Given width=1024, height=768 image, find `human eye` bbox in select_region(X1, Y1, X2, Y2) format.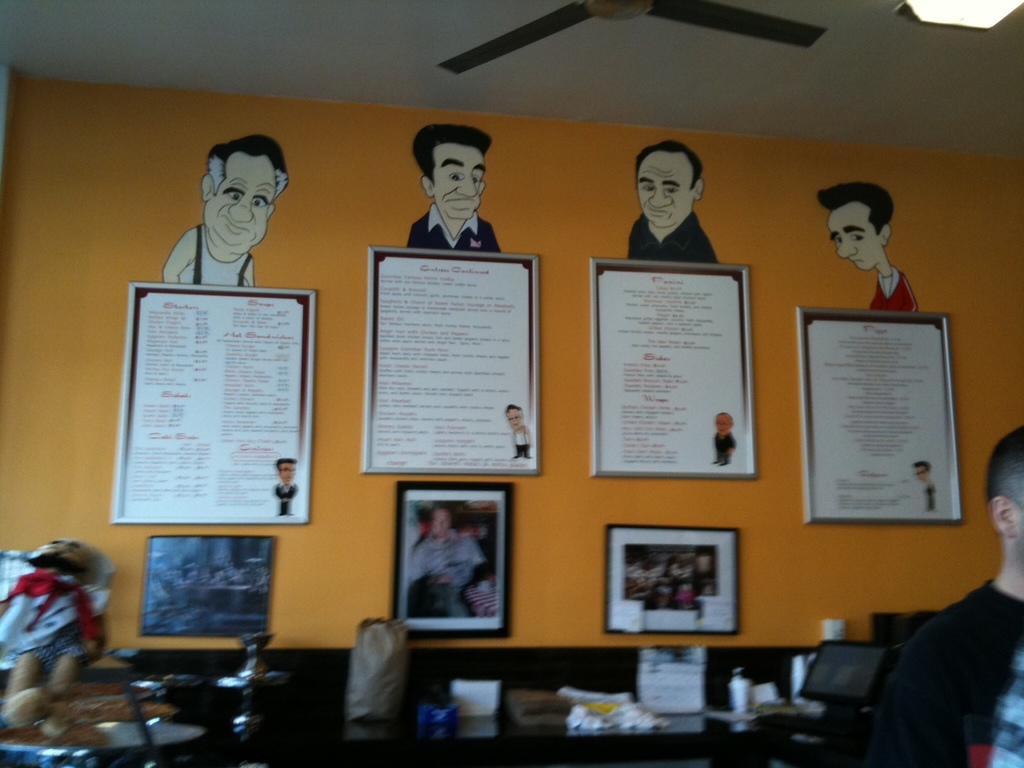
select_region(663, 184, 677, 196).
